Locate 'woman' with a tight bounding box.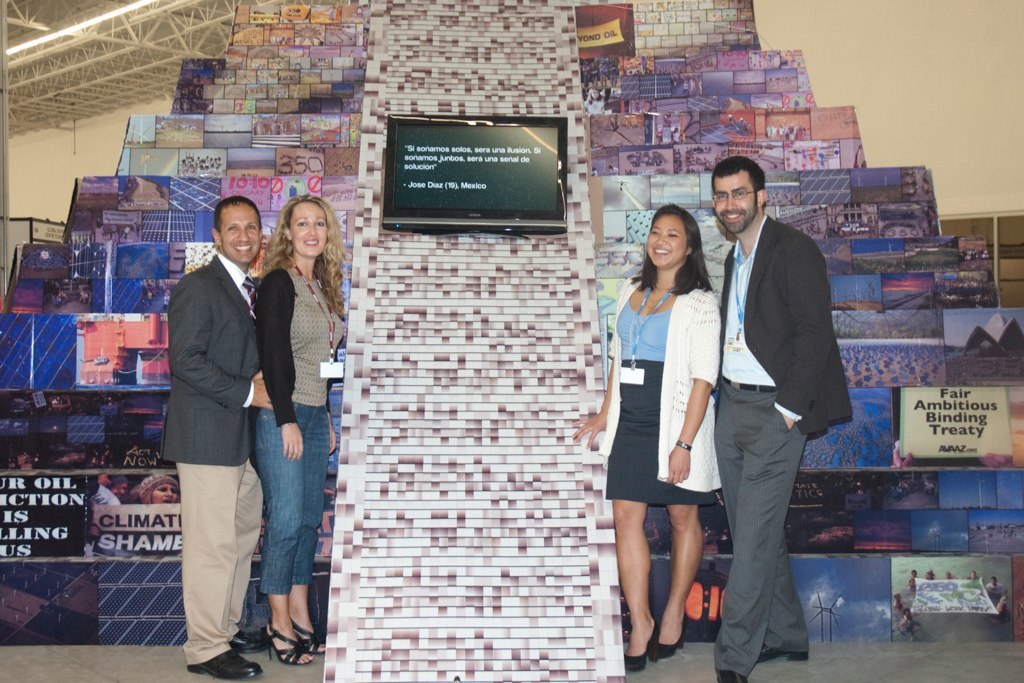
596 209 738 653.
